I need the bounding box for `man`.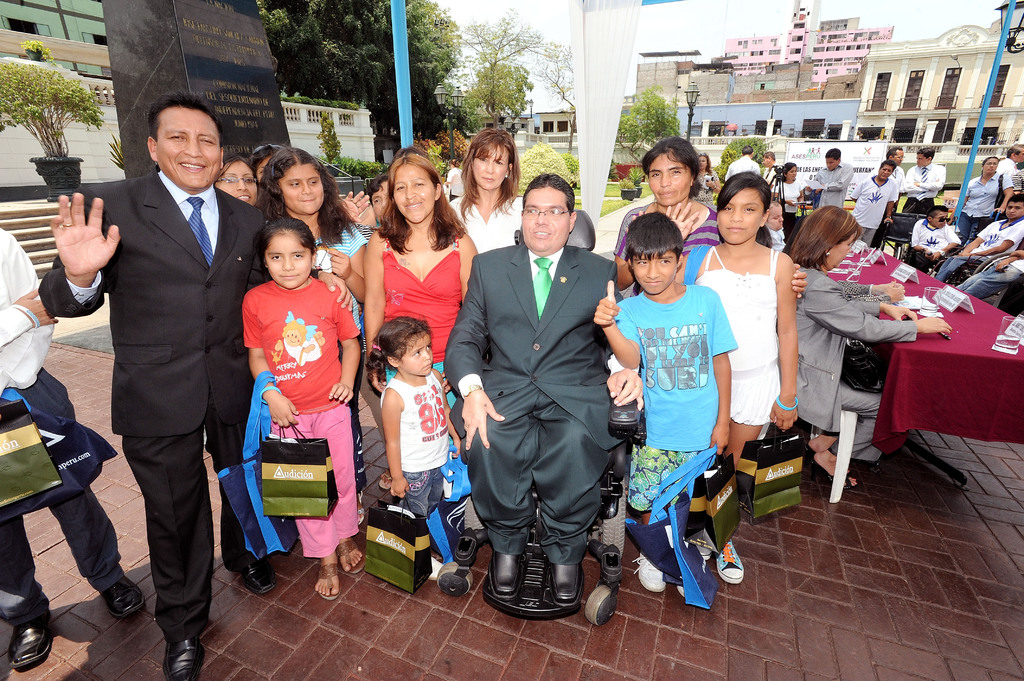
Here it is: 851 160 900 243.
